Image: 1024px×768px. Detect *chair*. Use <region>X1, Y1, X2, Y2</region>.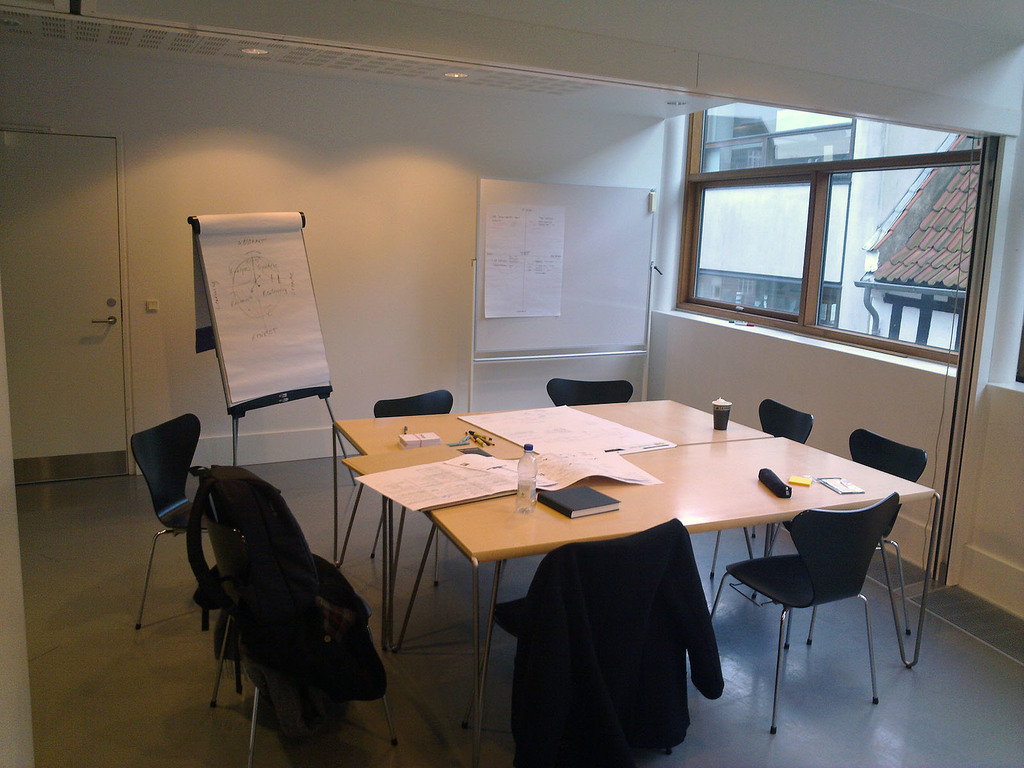
<region>369, 388, 457, 583</region>.
